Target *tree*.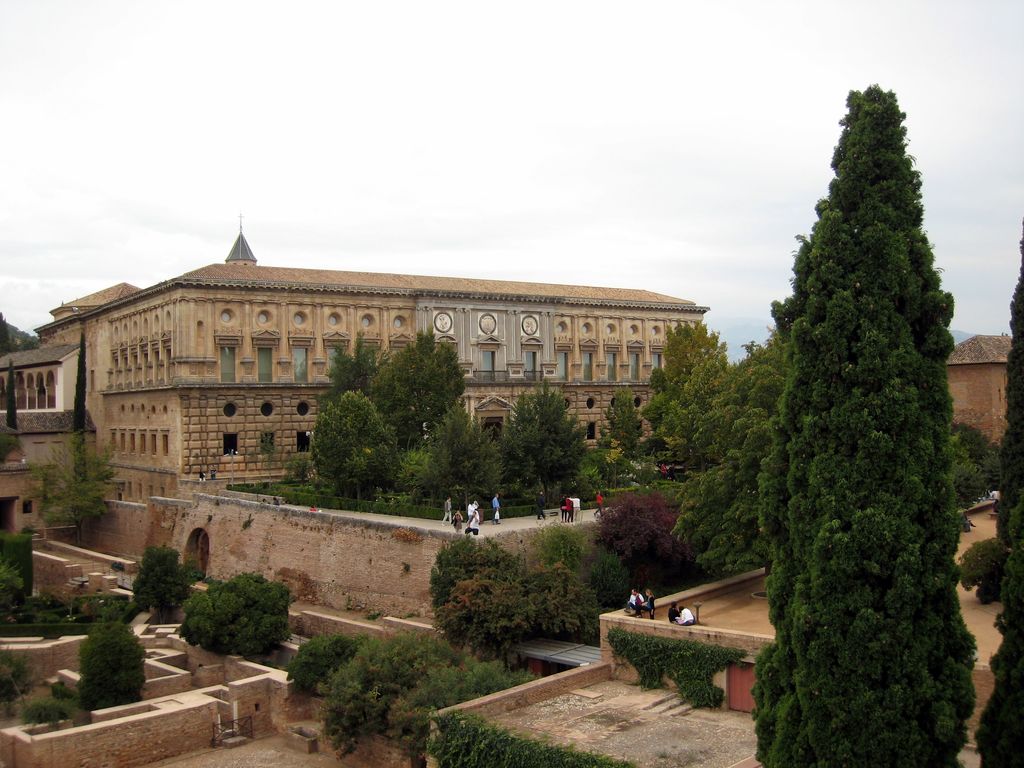
Target region: [x1=0, y1=563, x2=31, y2=617].
